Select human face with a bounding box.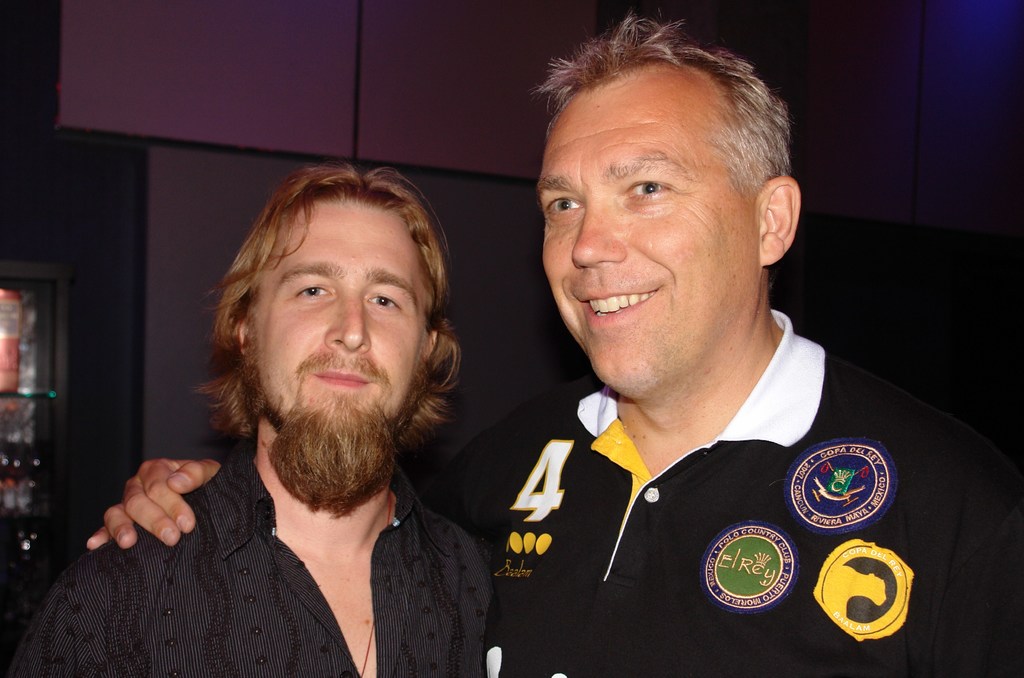
[223,193,440,469].
